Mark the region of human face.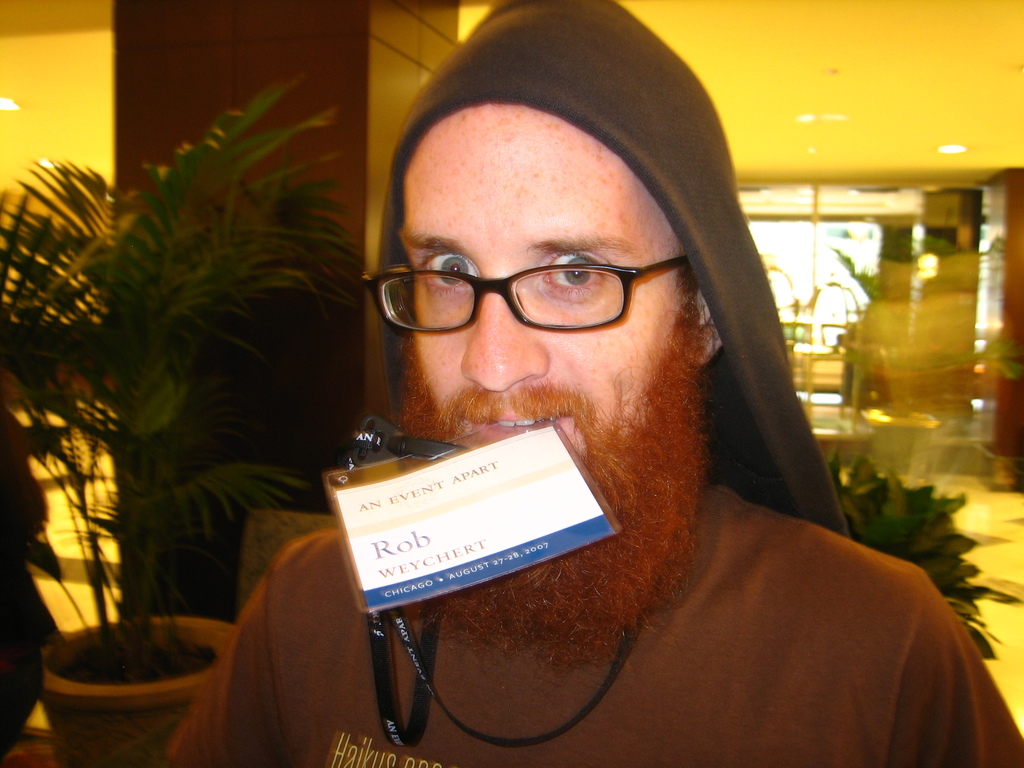
Region: x1=396 y1=102 x2=680 y2=459.
